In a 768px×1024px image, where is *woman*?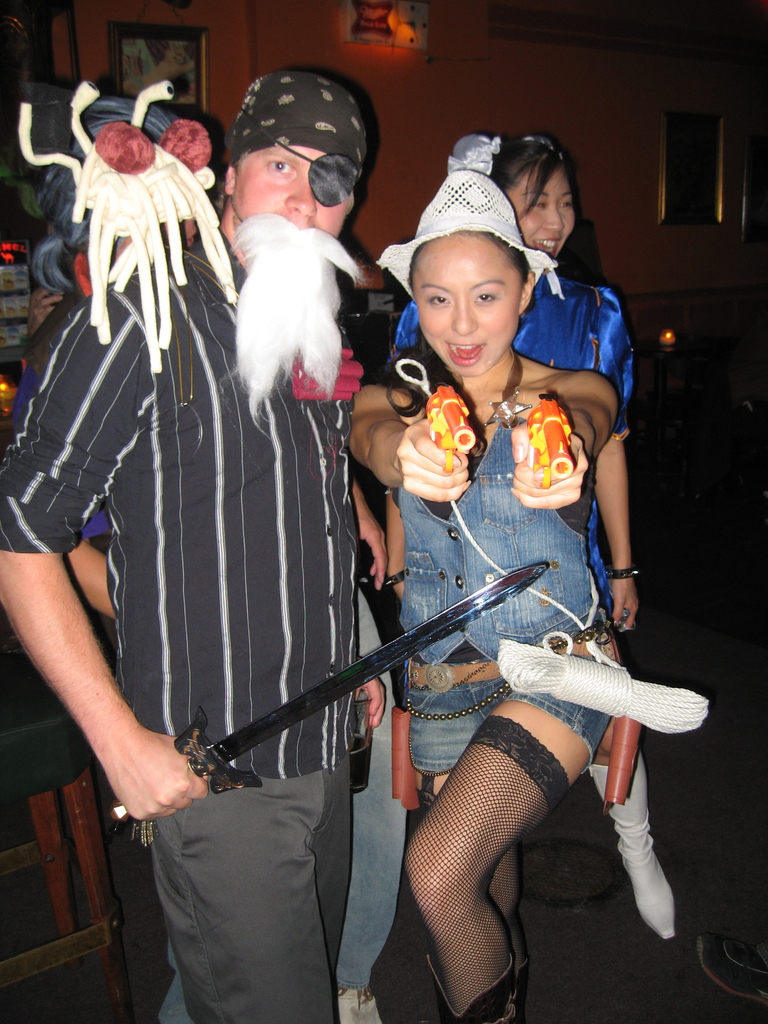
select_region(337, 174, 648, 1023).
